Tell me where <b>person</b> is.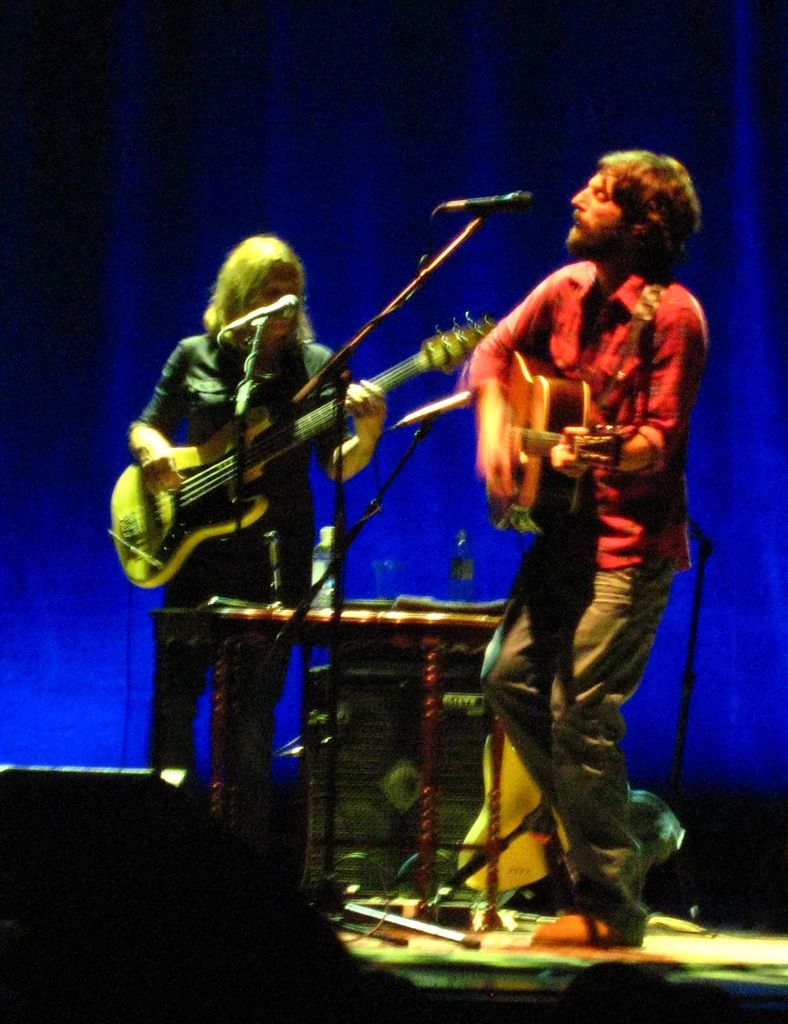
<b>person</b> is at left=449, top=159, right=709, bottom=955.
